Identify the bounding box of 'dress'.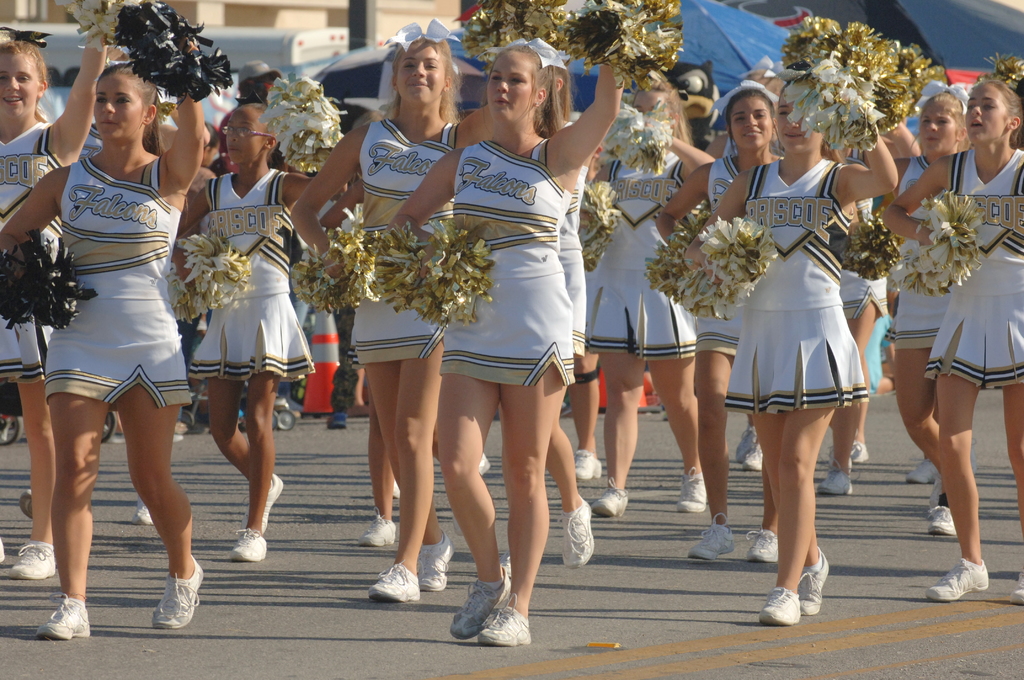
crop(0, 122, 72, 387).
